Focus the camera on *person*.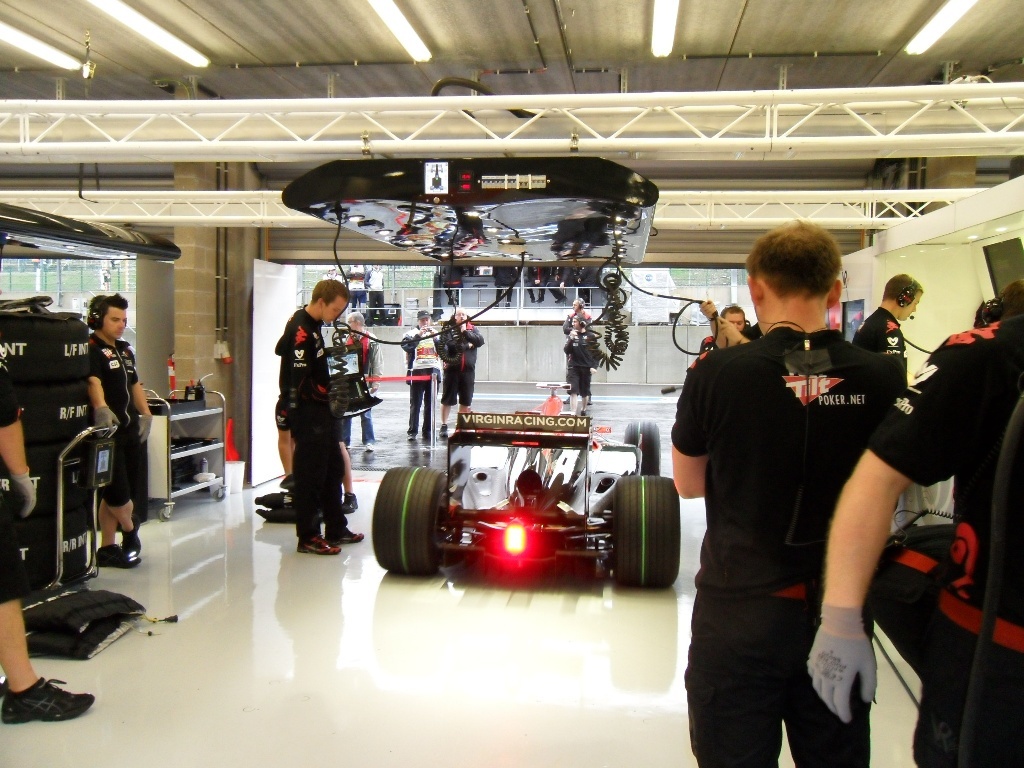
Focus region: region(561, 317, 598, 412).
